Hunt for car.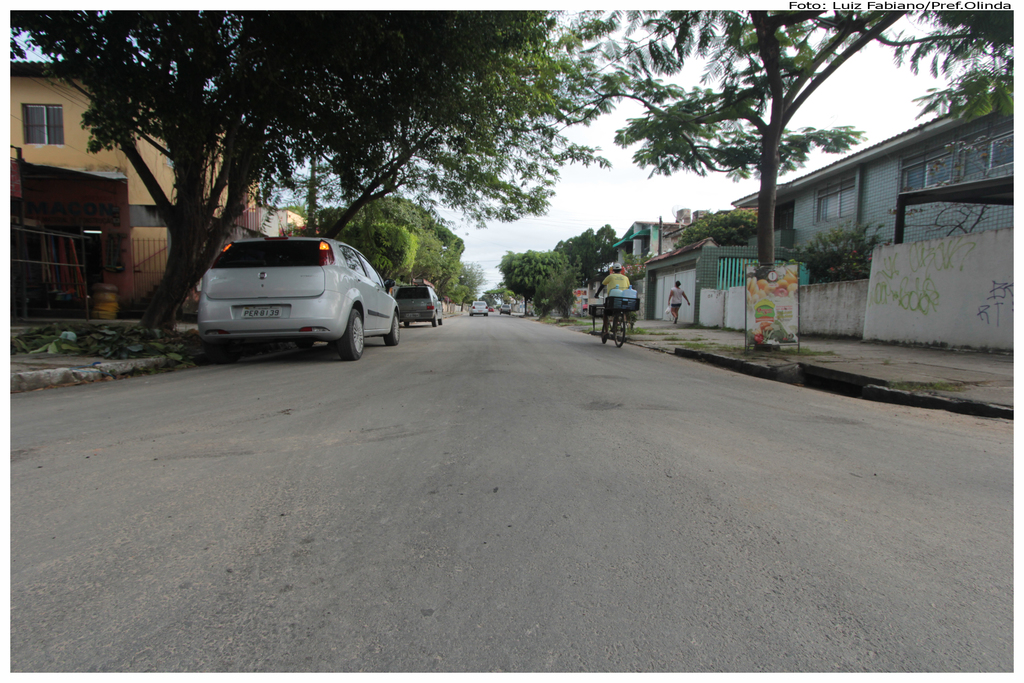
Hunted down at 388 279 441 330.
